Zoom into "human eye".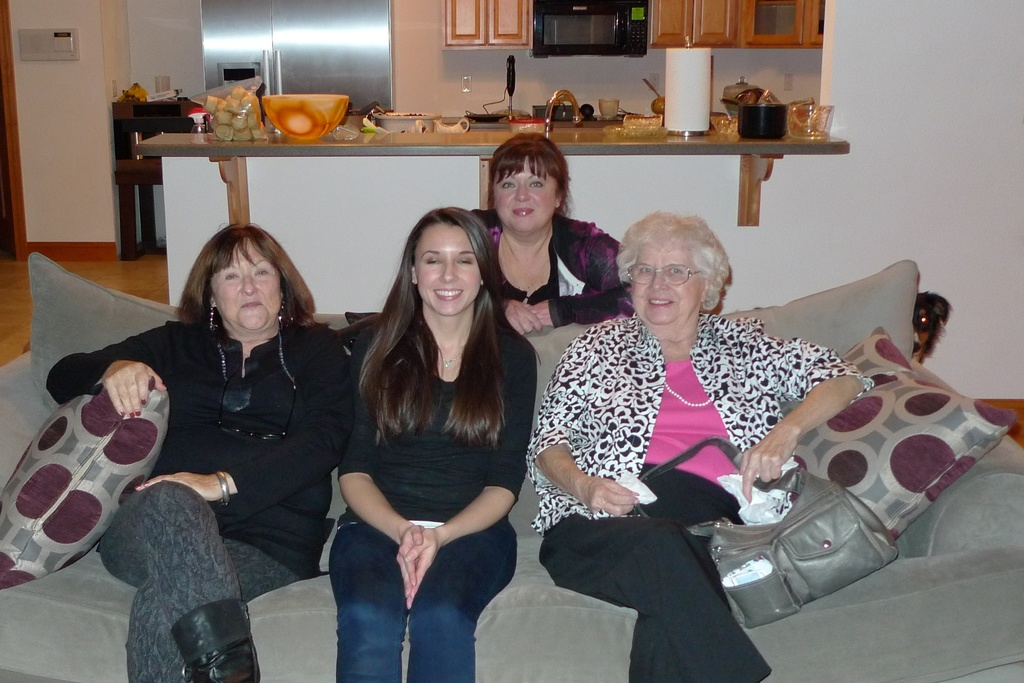
Zoom target: l=425, t=257, r=442, b=267.
